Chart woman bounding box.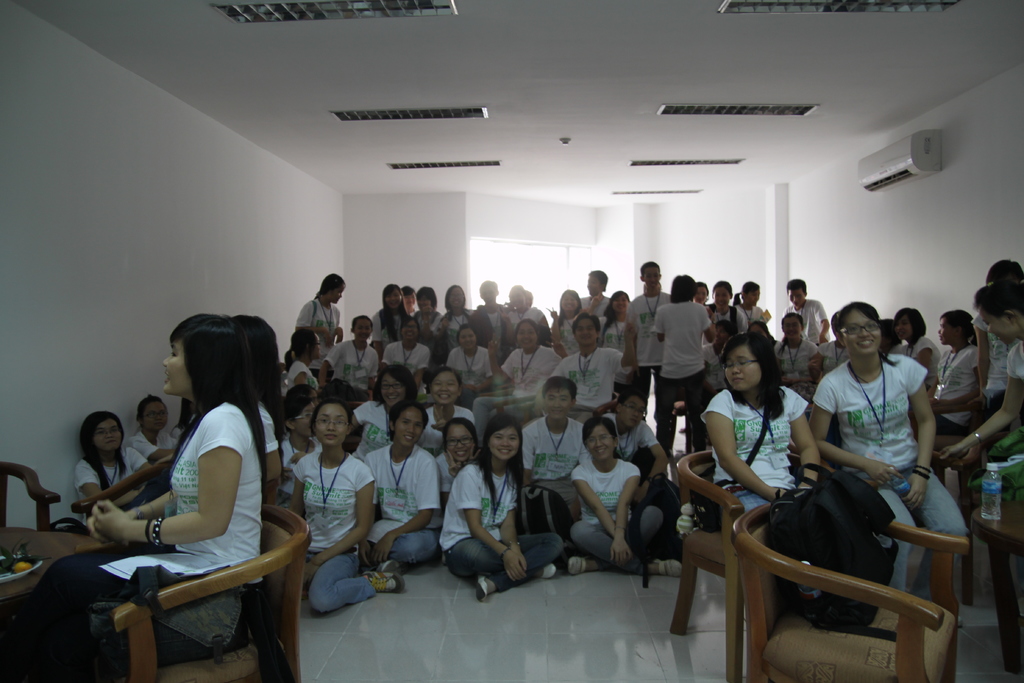
Charted: [left=424, top=285, right=480, bottom=336].
